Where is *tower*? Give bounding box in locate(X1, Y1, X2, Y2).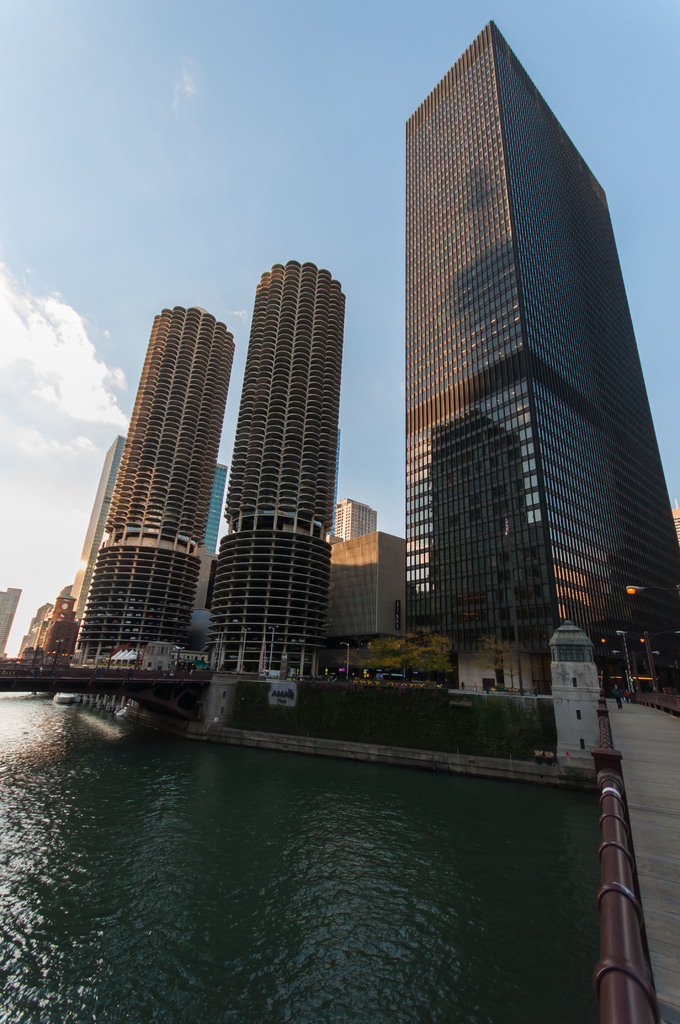
locate(194, 259, 355, 678).
